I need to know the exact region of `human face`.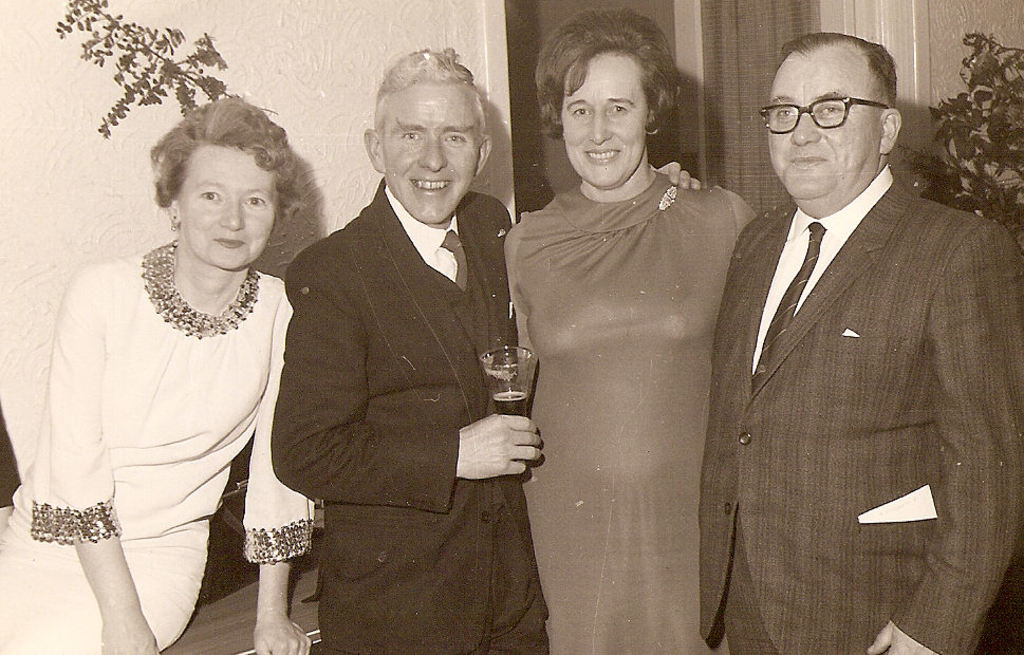
Region: box=[377, 81, 486, 229].
